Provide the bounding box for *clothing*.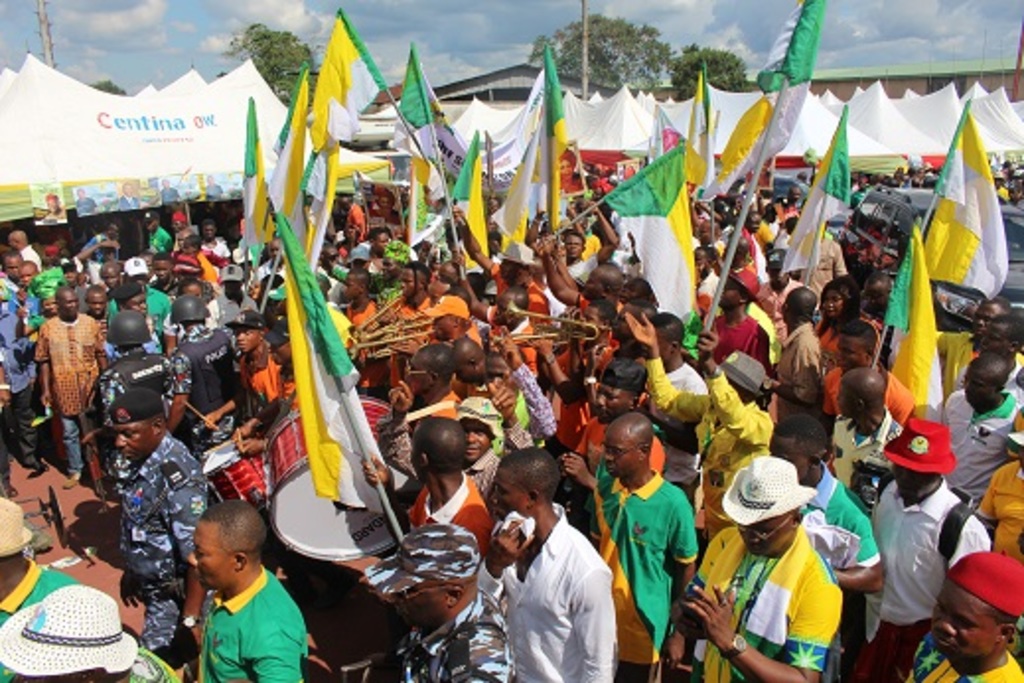
[x1=0, y1=355, x2=20, y2=493].
